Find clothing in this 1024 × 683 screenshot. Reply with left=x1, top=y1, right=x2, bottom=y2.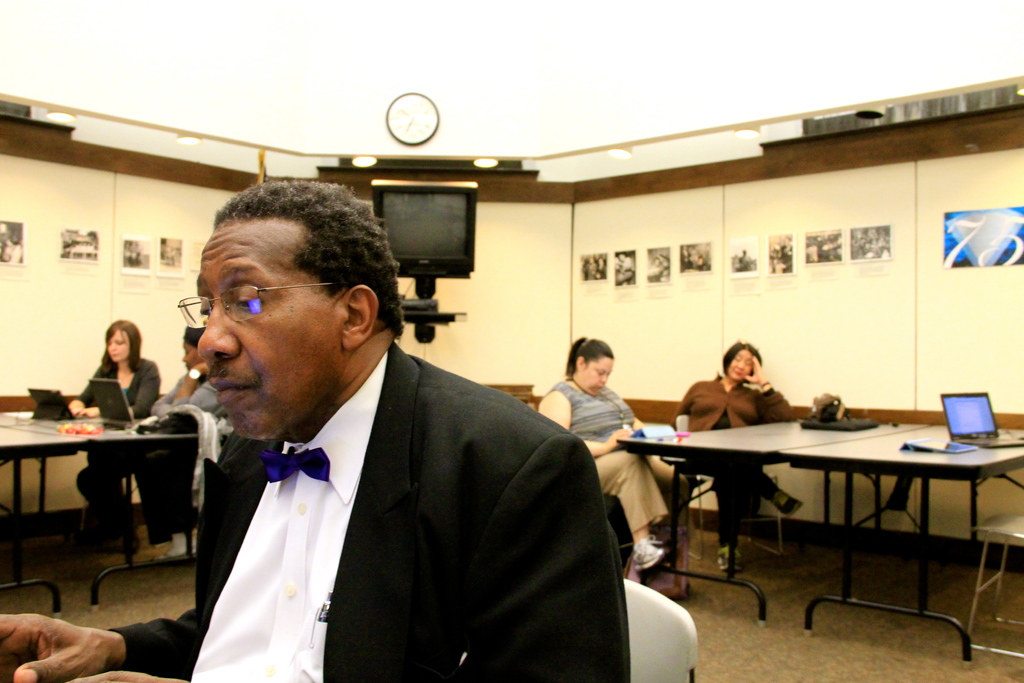
left=134, top=323, right=643, bottom=677.
